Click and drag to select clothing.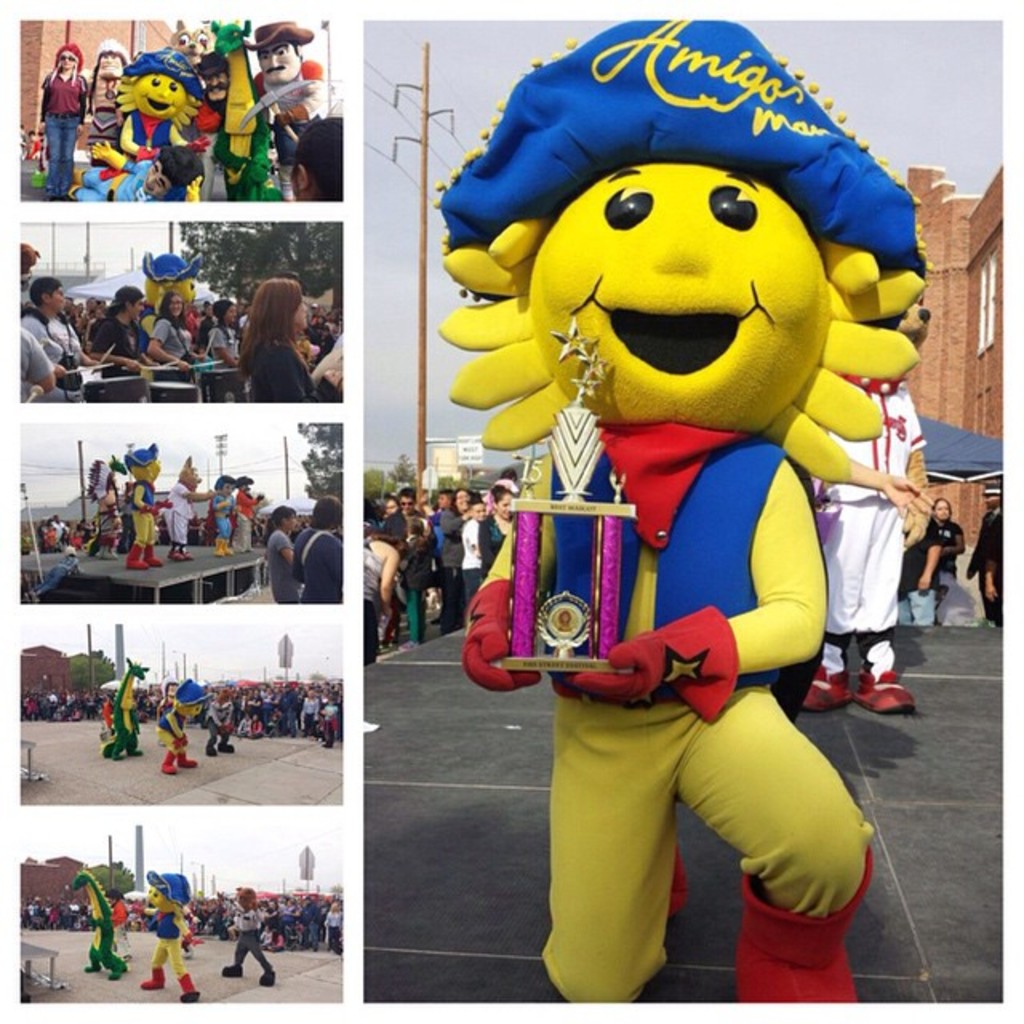
Selection: locate(504, 349, 877, 944).
